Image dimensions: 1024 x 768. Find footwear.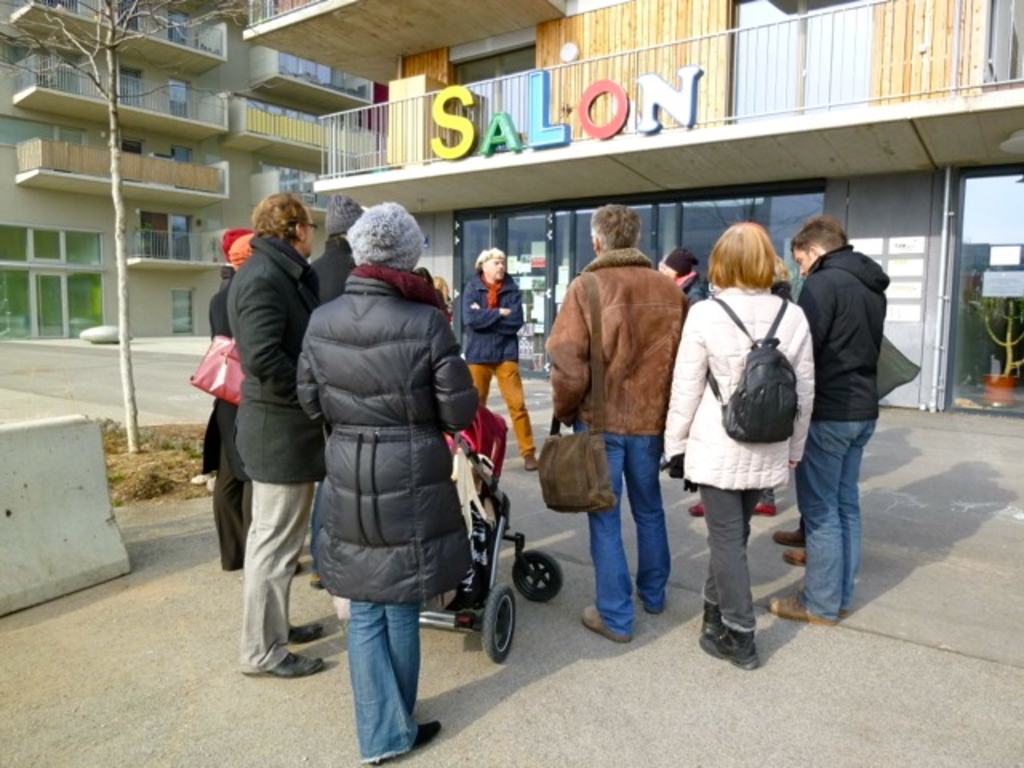
rect(294, 558, 301, 578).
